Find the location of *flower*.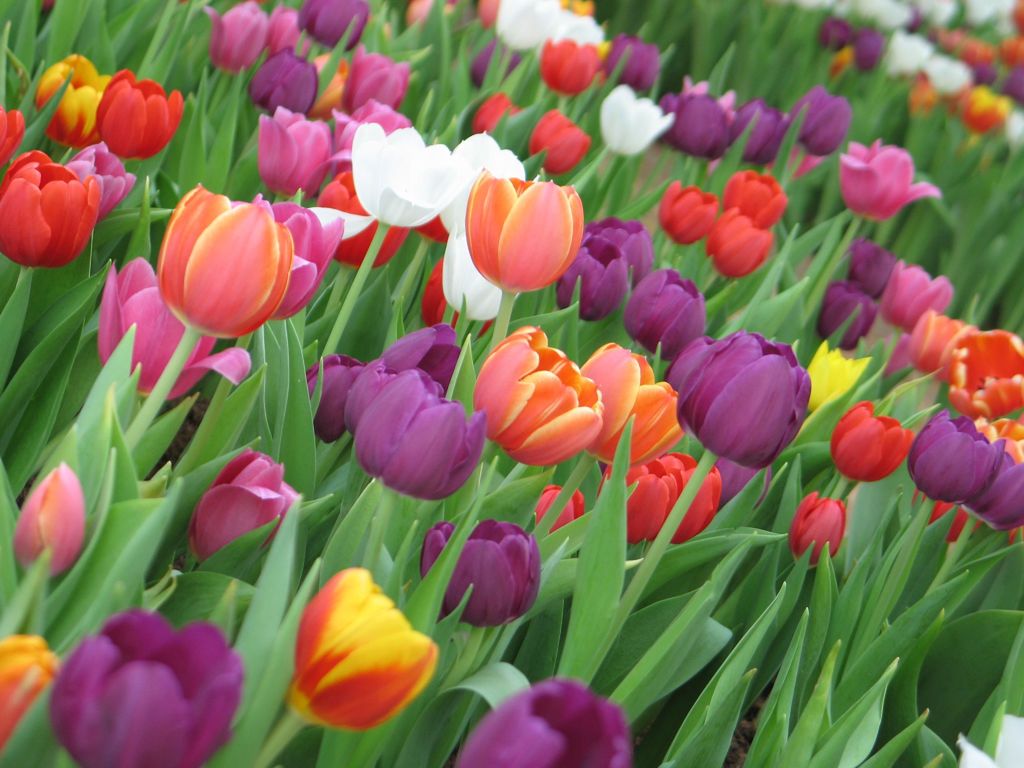
Location: region(419, 521, 542, 632).
